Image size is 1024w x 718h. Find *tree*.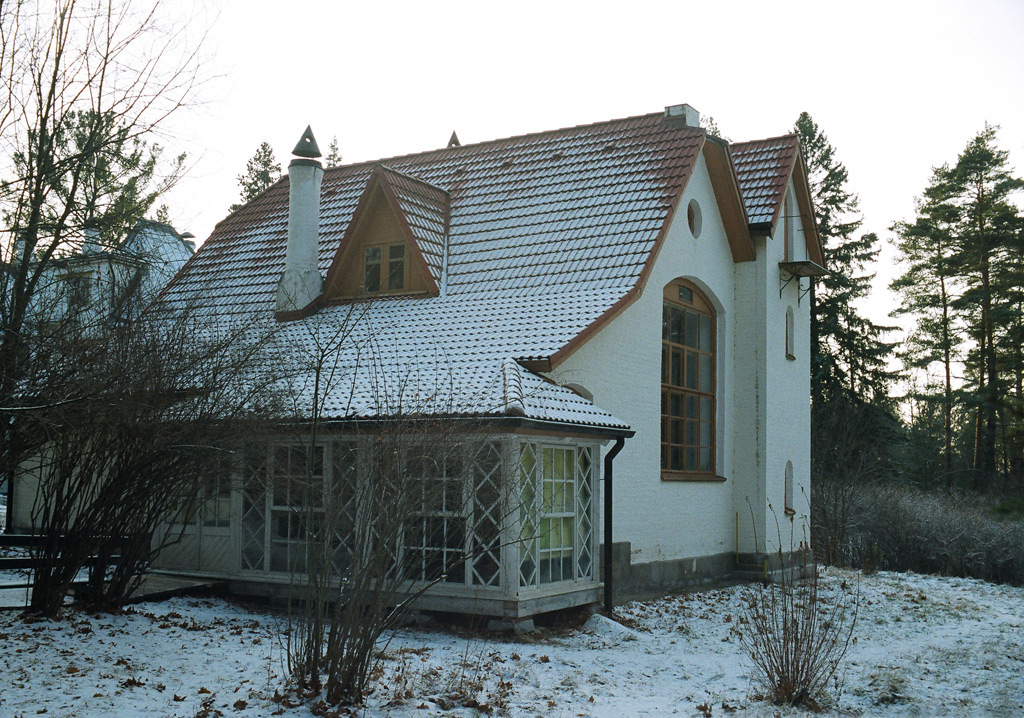
pyautogui.locateOnScreen(785, 110, 892, 483).
